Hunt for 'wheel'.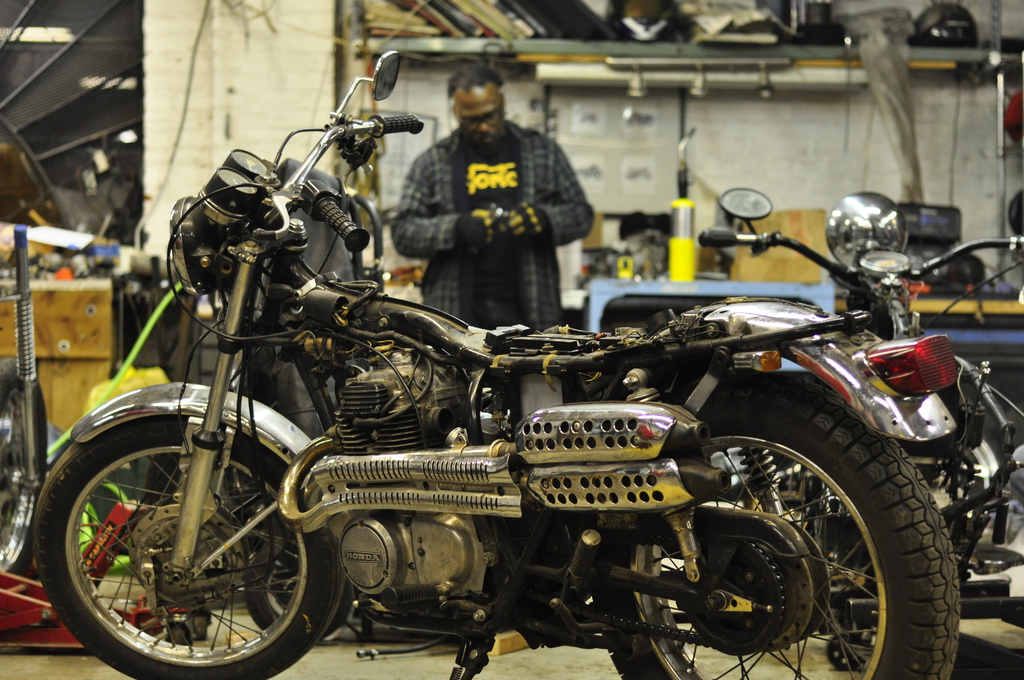
Hunted down at [245,541,355,637].
